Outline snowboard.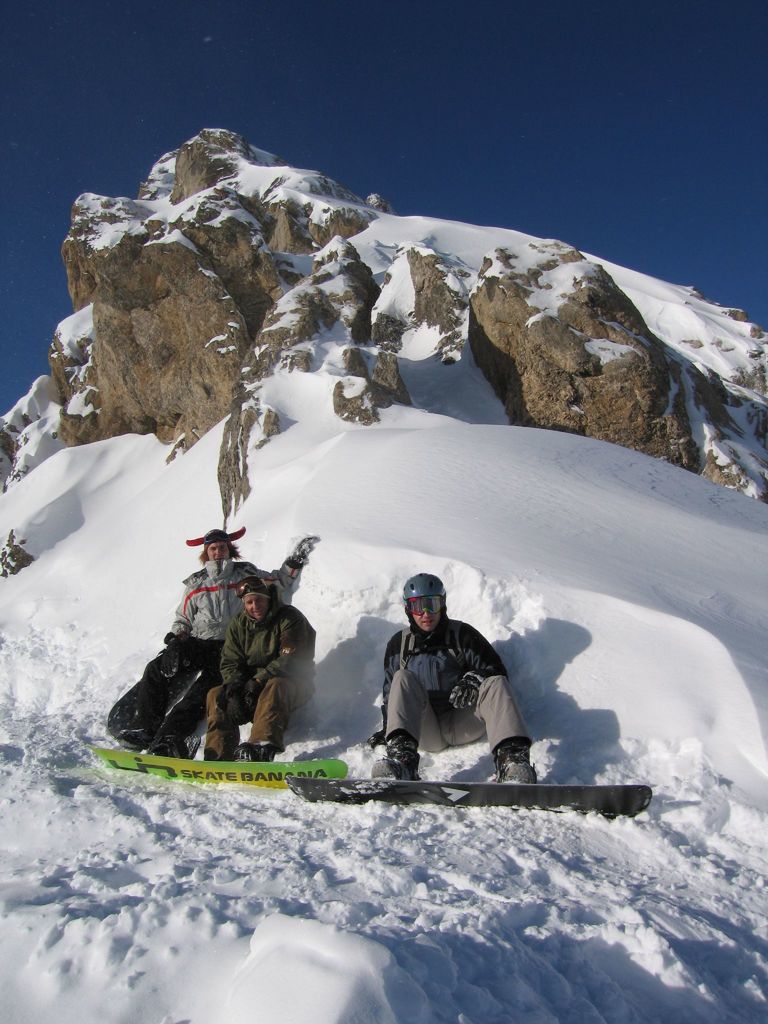
Outline: [290,781,659,814].
